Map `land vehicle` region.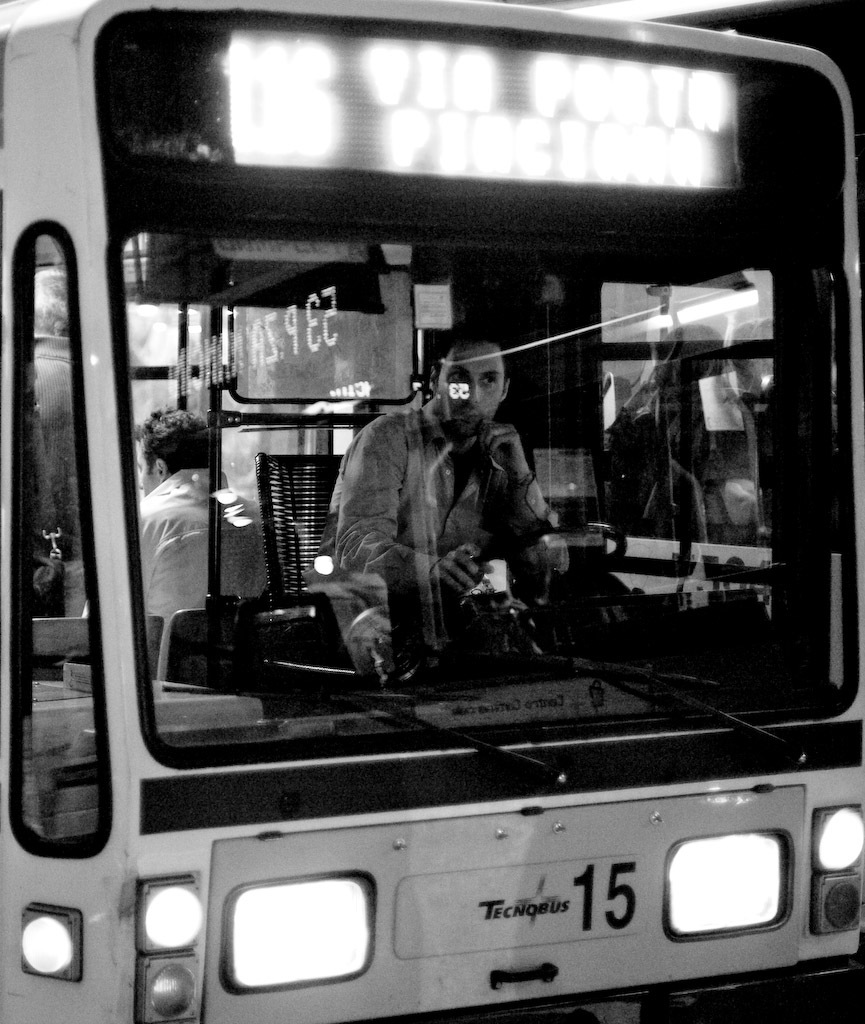
Mapped to 3, 53, 864, 1023.
